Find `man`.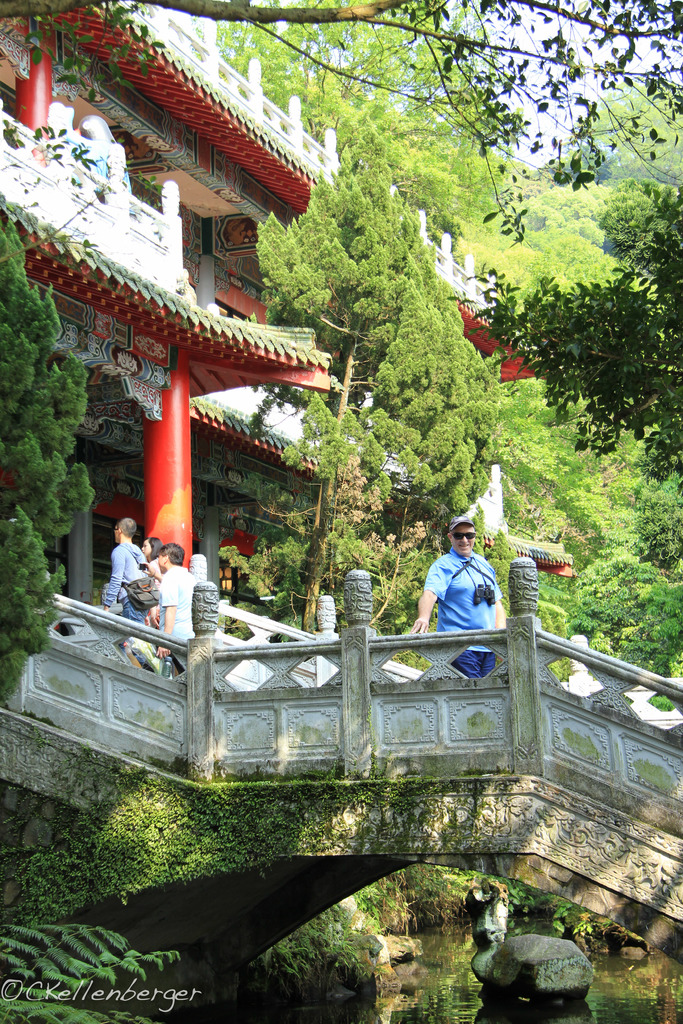
pyautogui.locateOnScreen(152, 541, 202, 684).
